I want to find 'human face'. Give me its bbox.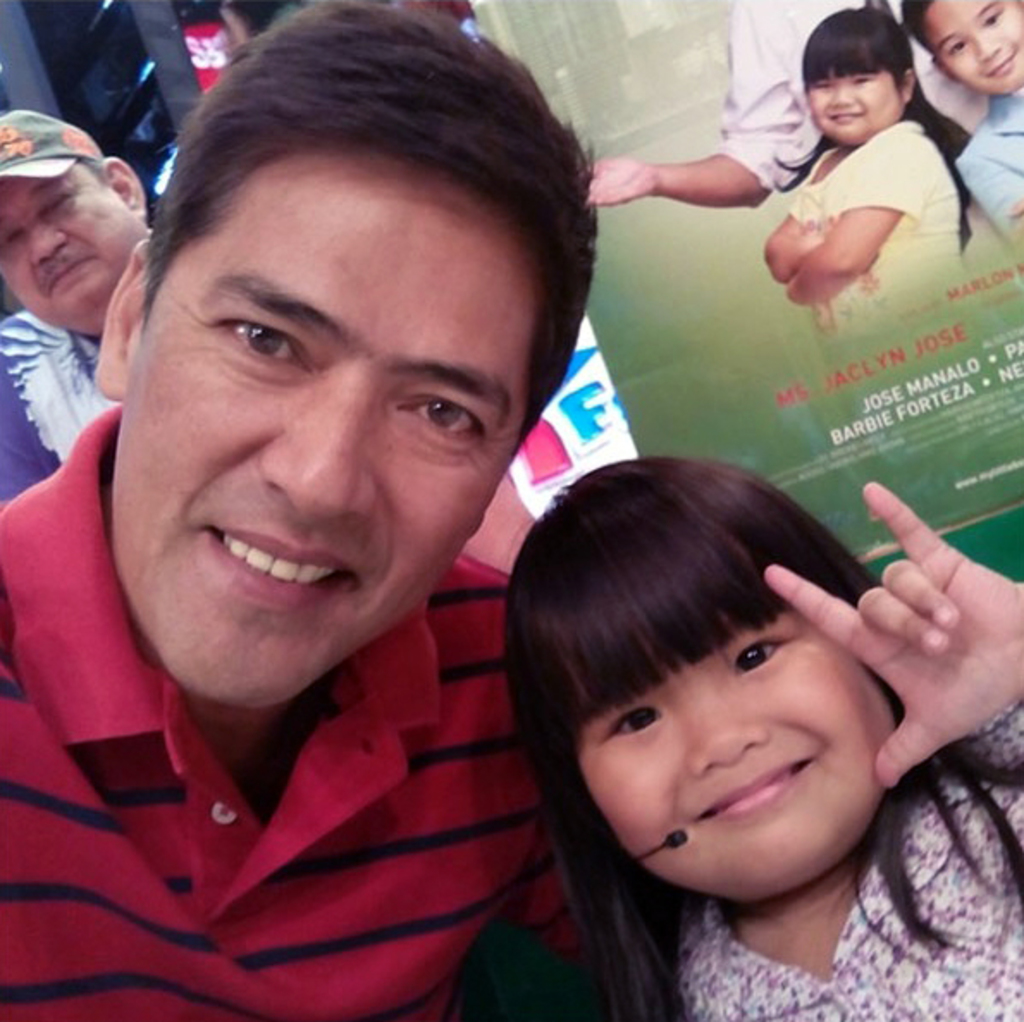
799/69/904/138.
